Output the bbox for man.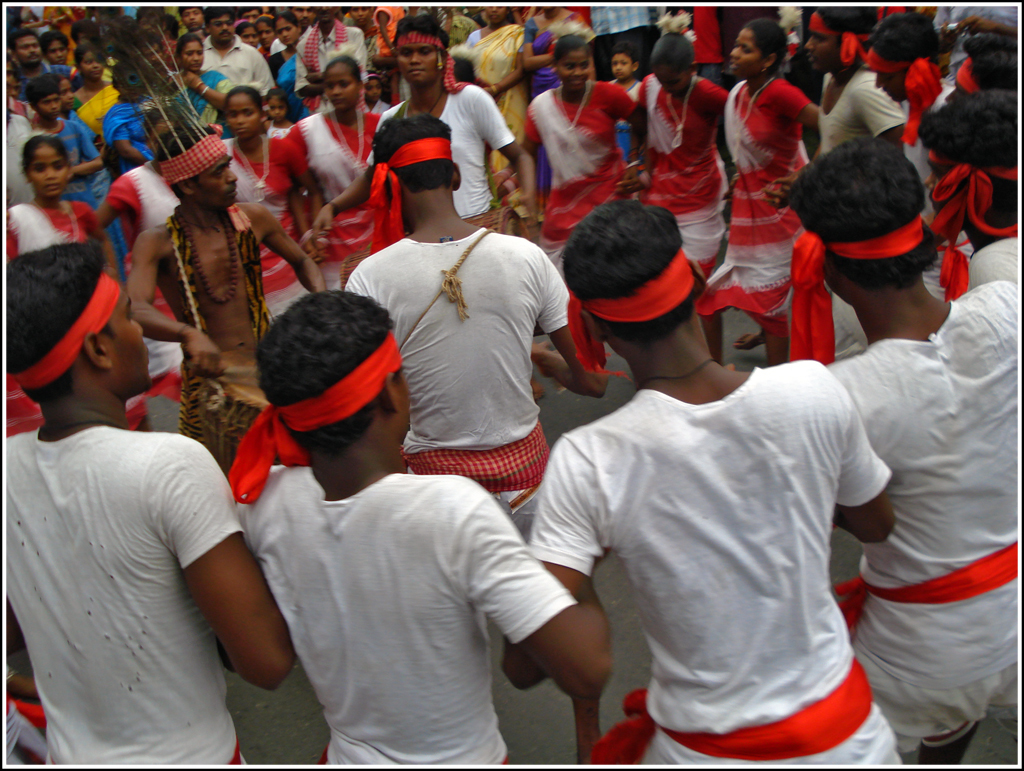
2 32 75 91.
